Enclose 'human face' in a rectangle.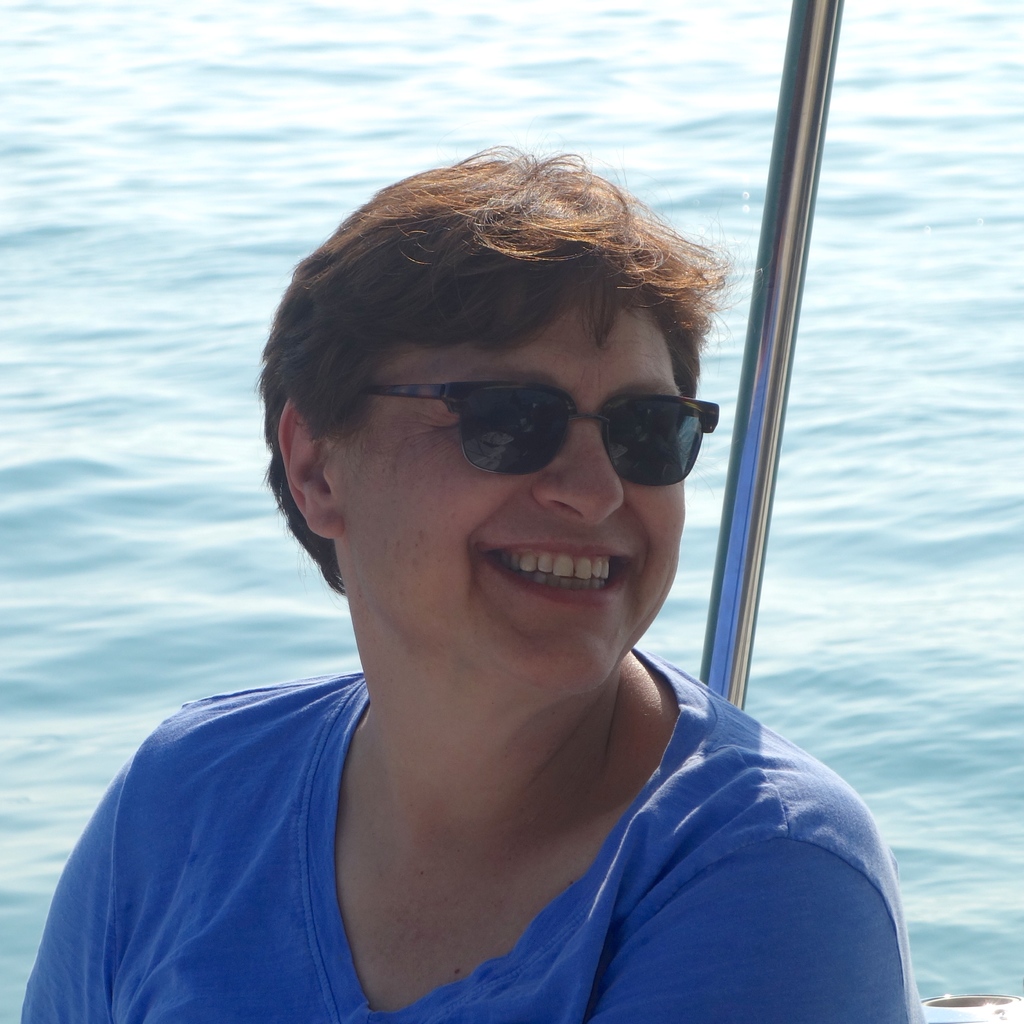
330, 307, 685, 686.
